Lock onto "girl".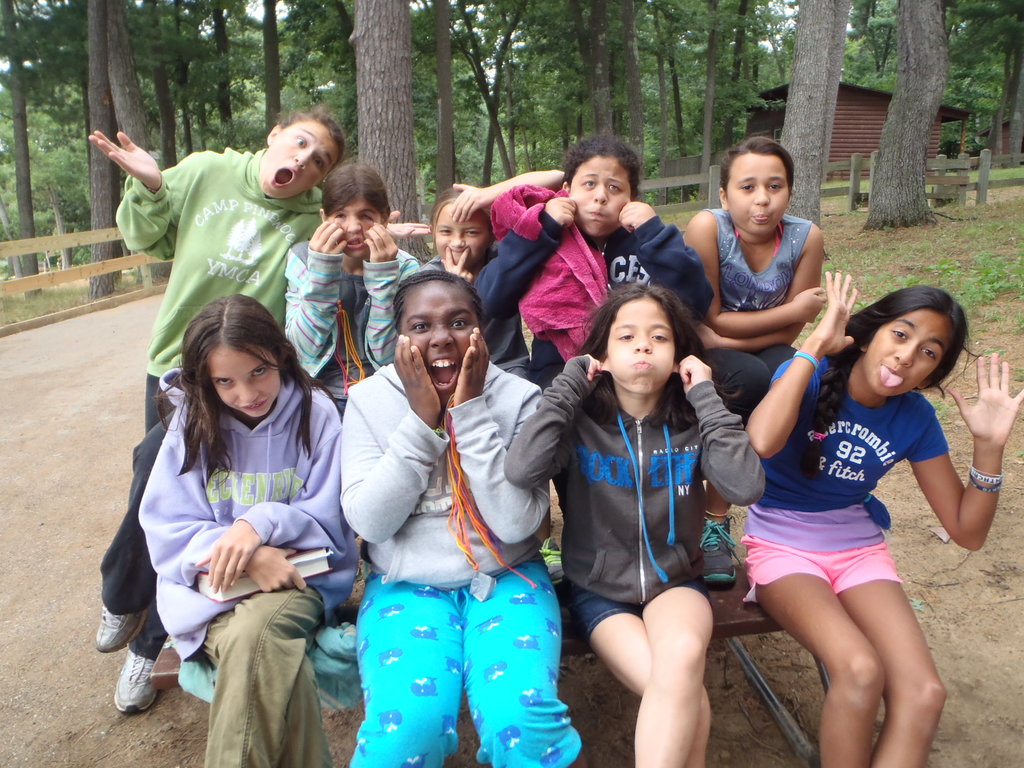
Locked: <box>741,268,1023,767</box>.
